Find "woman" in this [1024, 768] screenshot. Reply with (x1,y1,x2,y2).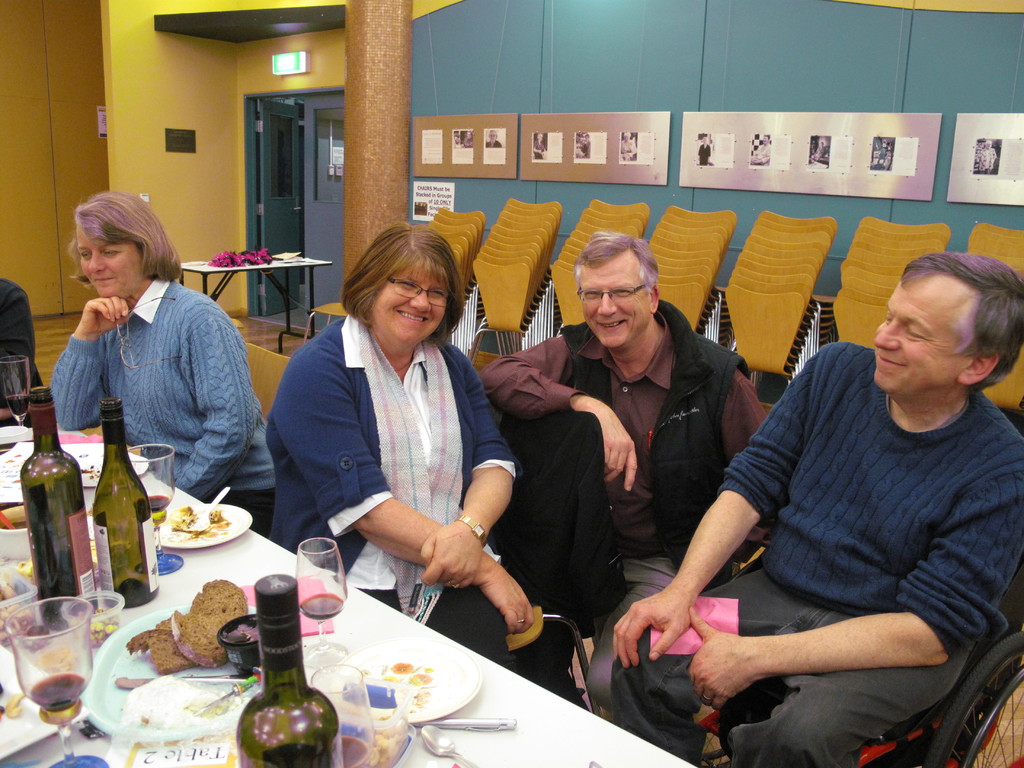
(50,192,280,543).
